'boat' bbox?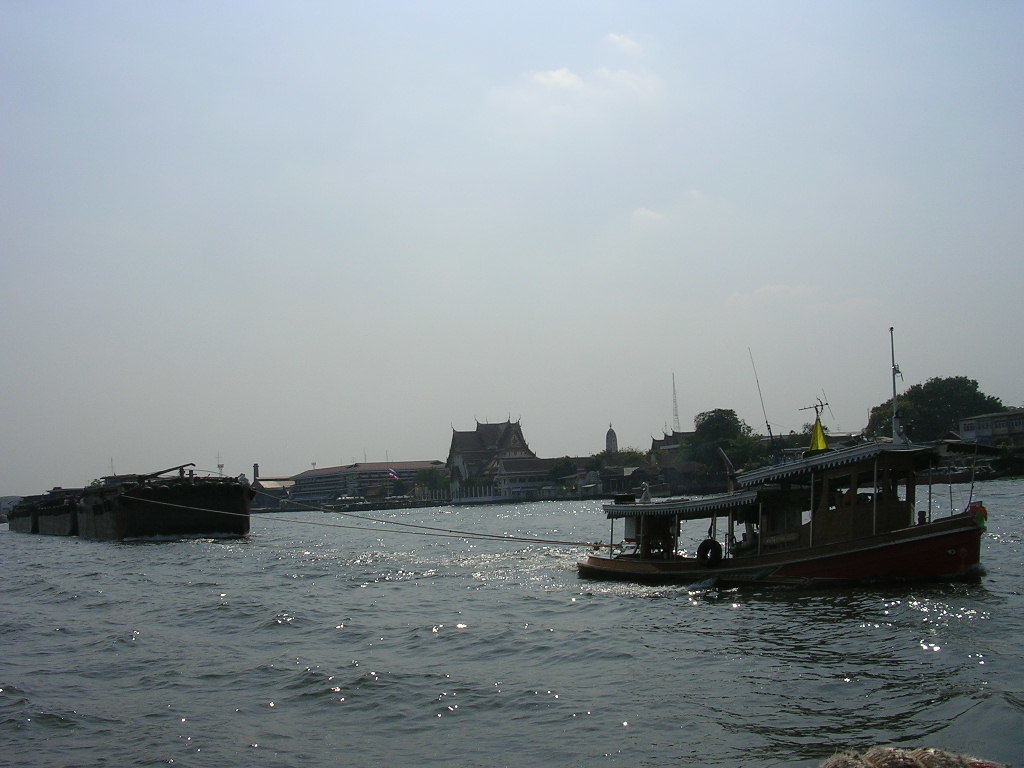
box(8, 472, 251, 552)
